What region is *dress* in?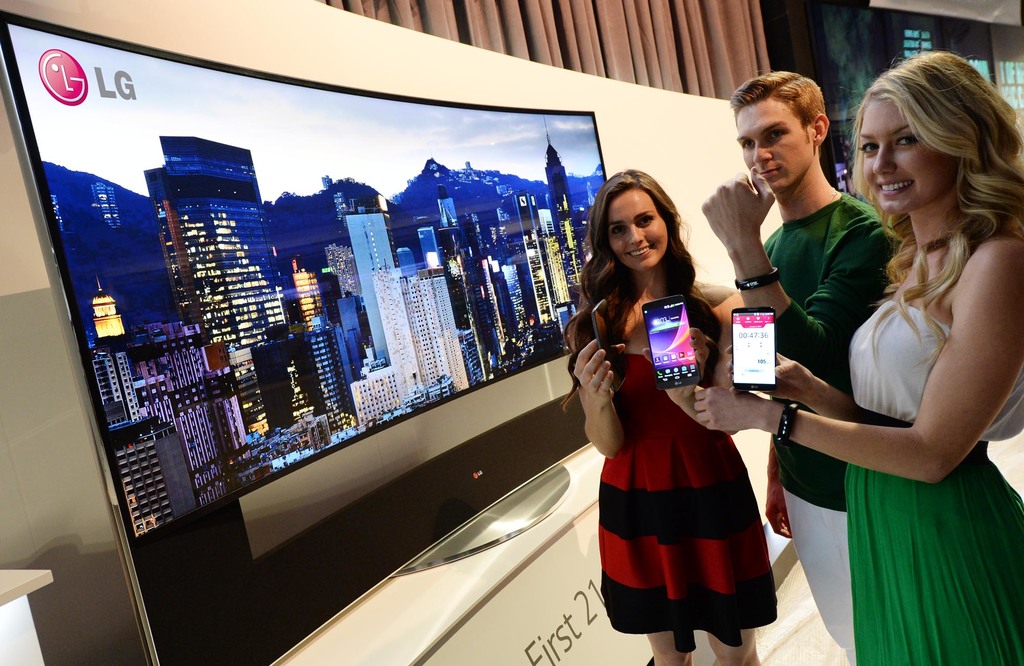
box(837, 299, 1023, 665).
